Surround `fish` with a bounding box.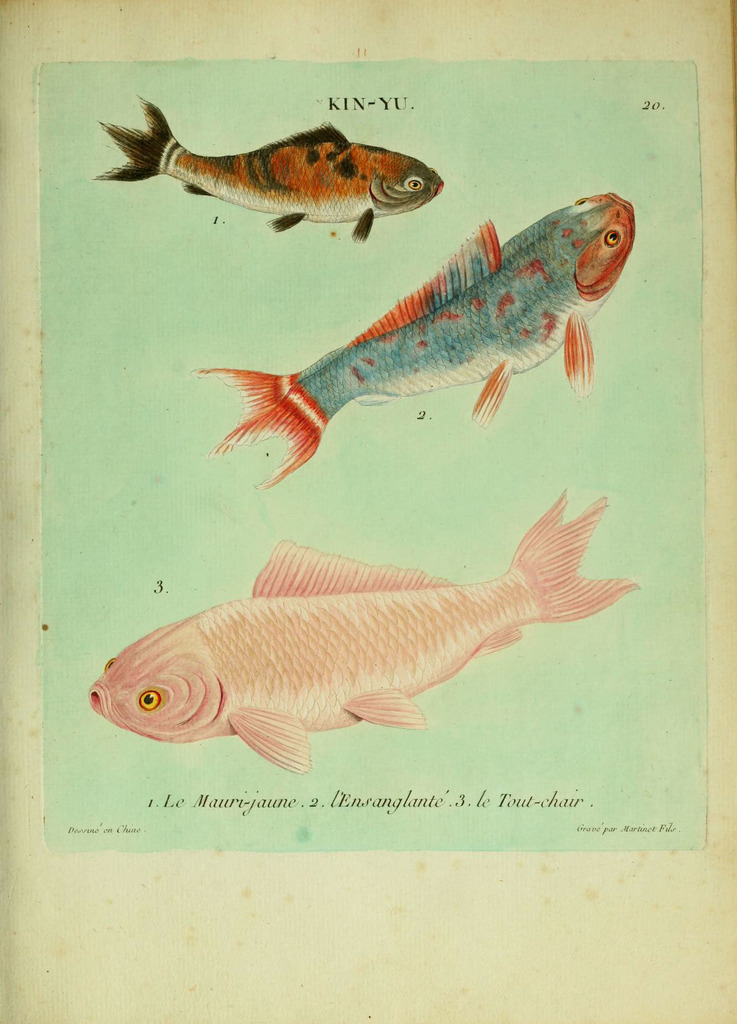
{"x1": 184, "y1": 188, "x2": 637, "y2": 492}.
